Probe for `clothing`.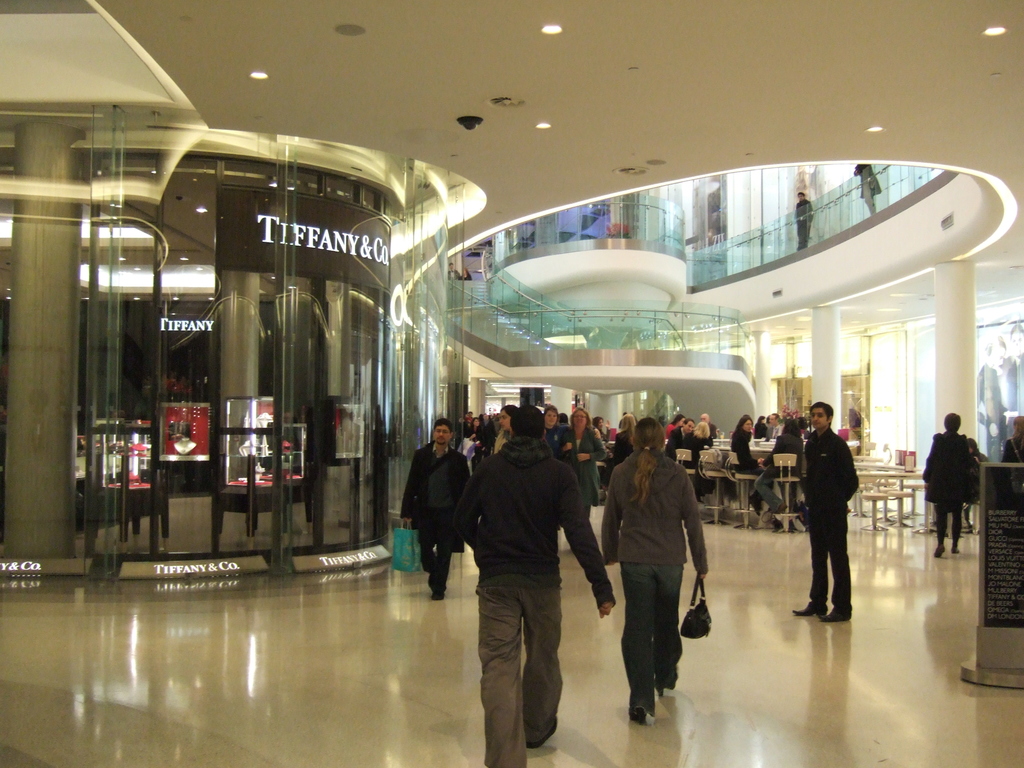
Probe result: <region>658, 423, 671, 433</region>.
